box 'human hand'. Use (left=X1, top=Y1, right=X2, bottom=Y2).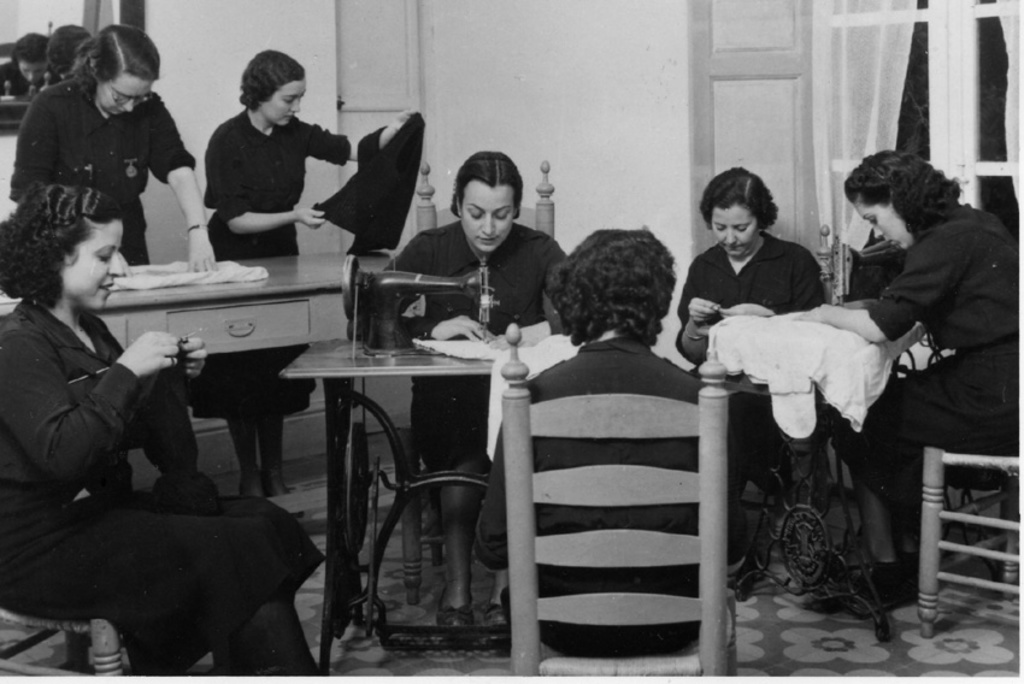
(left=687, top=294, right=718, bottom=328).
